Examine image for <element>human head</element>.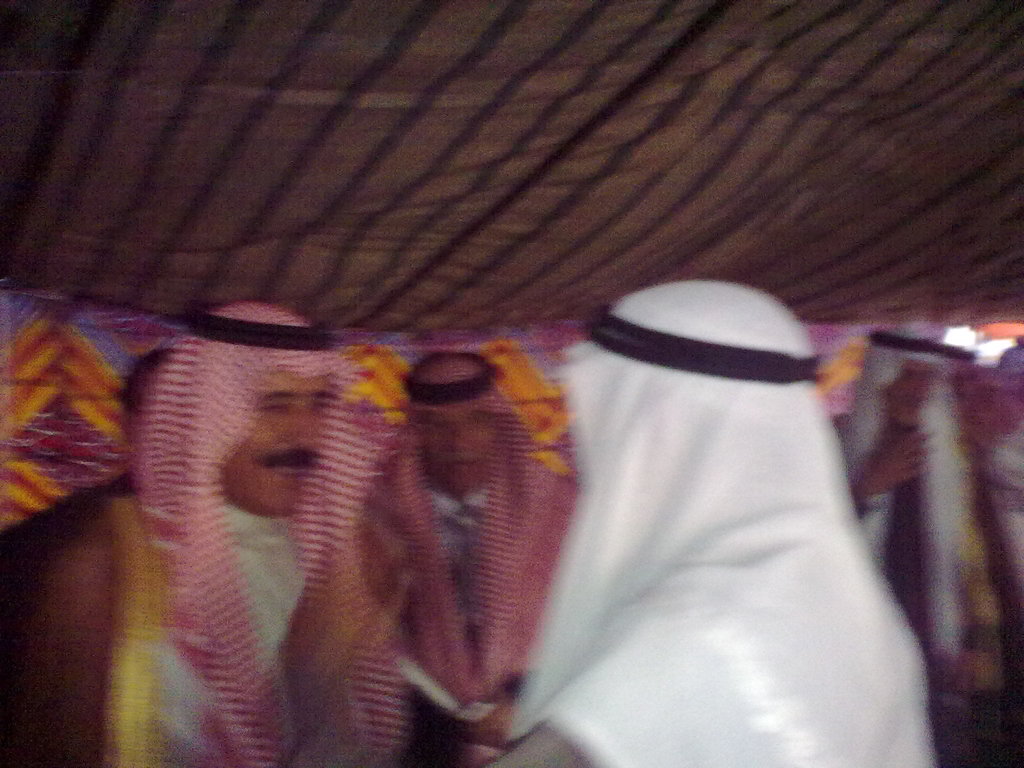
Examination result: bbox=[202, 299, 334, 524].
